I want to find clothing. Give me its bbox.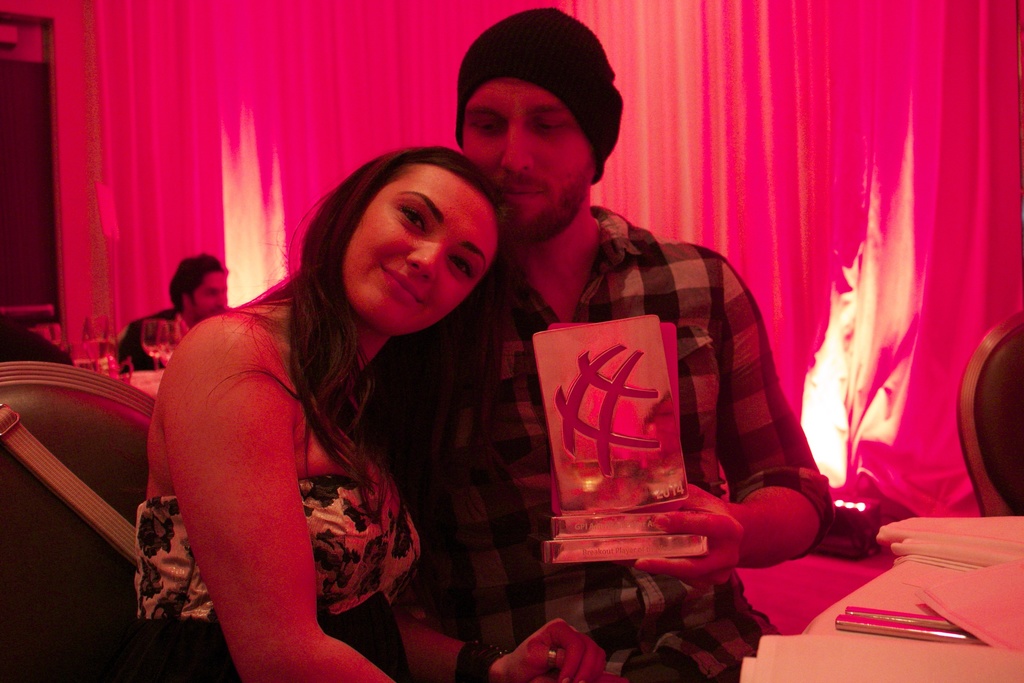
[132, 453, 428, 682].
